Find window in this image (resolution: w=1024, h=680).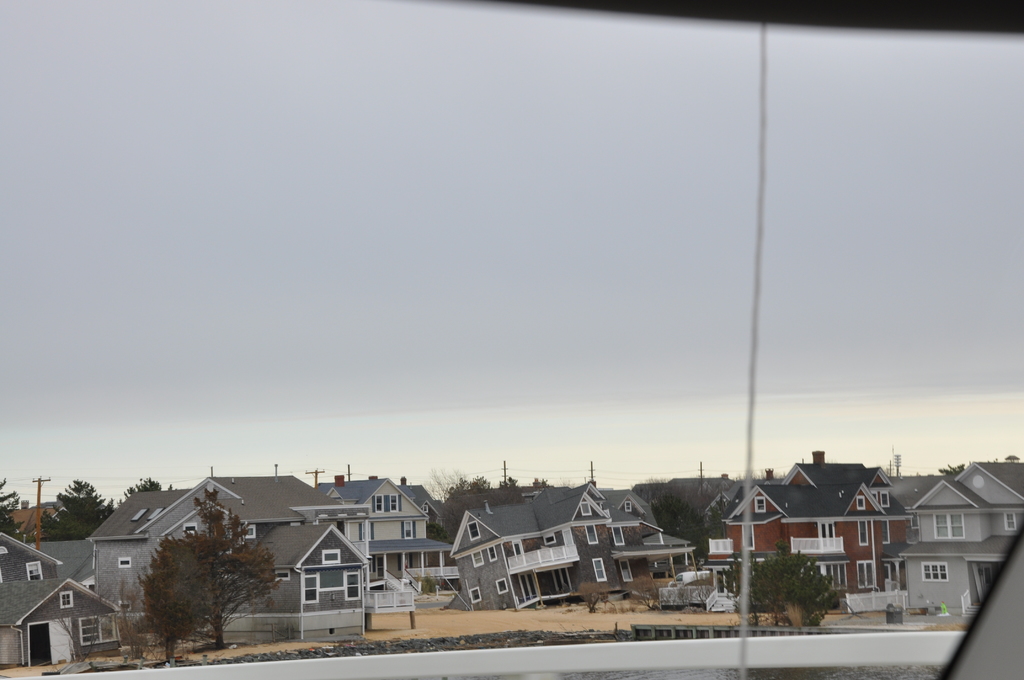
locate(877, 519, 890, 544).
